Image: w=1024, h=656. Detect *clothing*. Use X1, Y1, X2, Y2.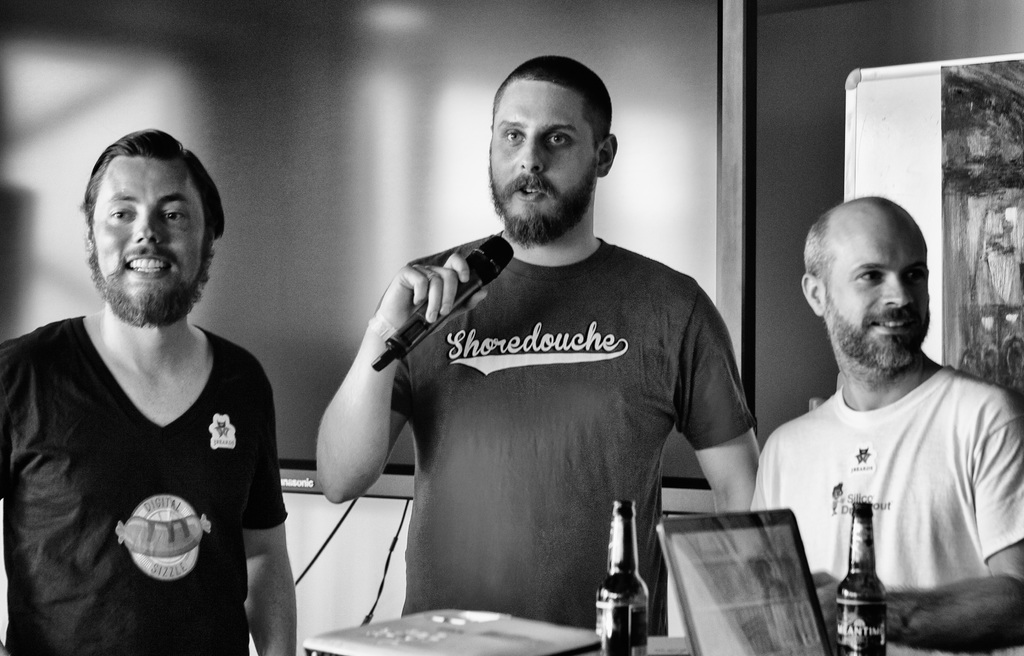
0, 314, 292, 655.
